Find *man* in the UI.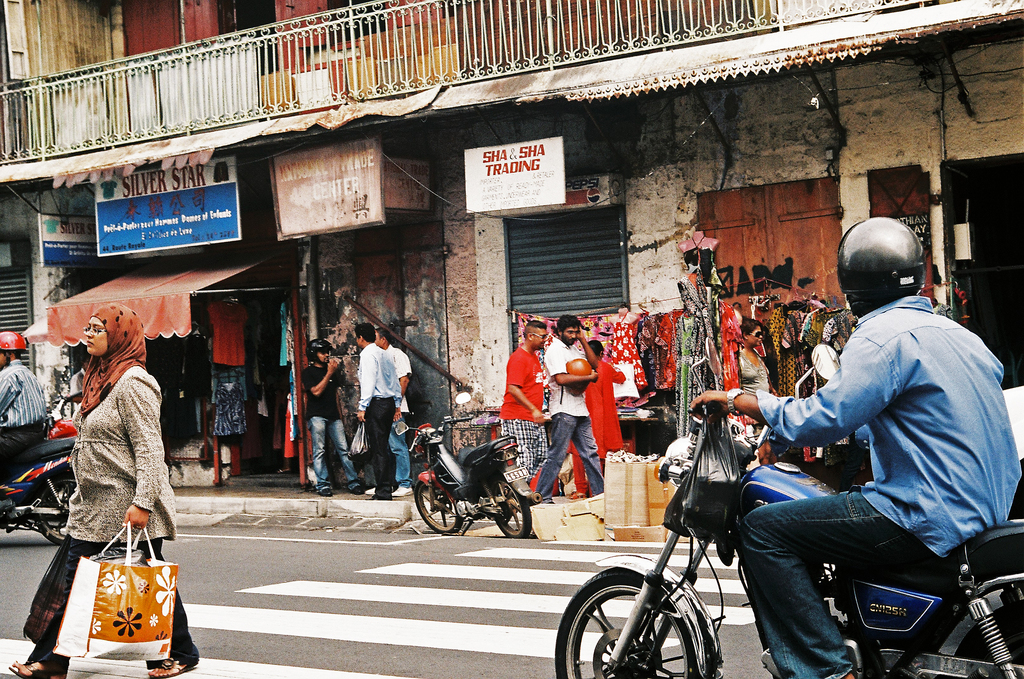
UI element at l=529, t=318, r=609, b=504.
